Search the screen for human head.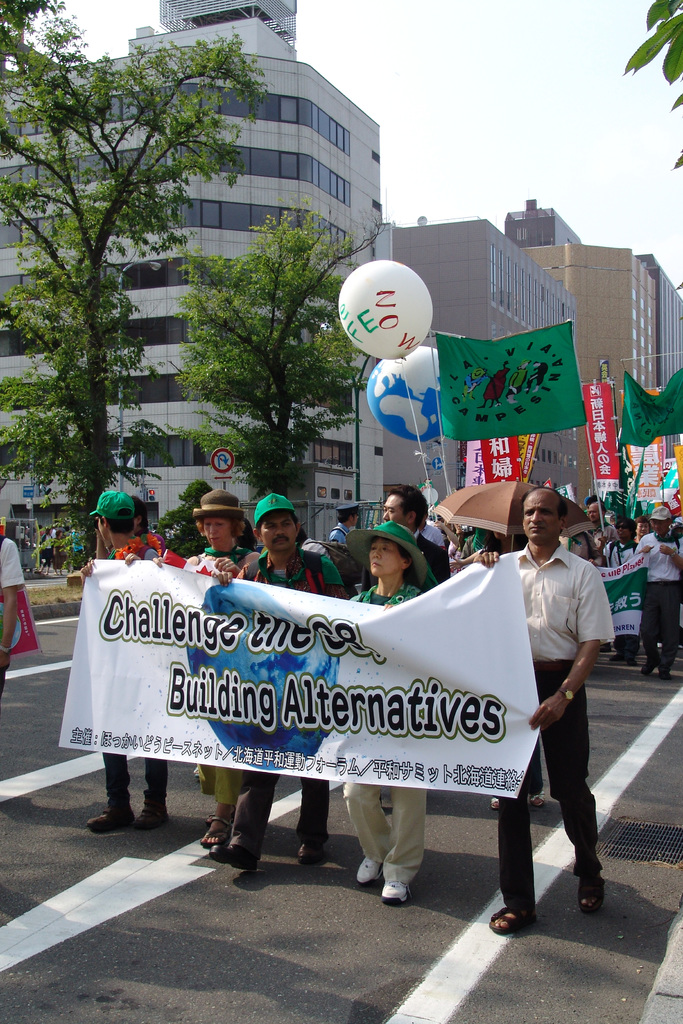
Found at [left=518, top=481, right=571, bottom=540].
